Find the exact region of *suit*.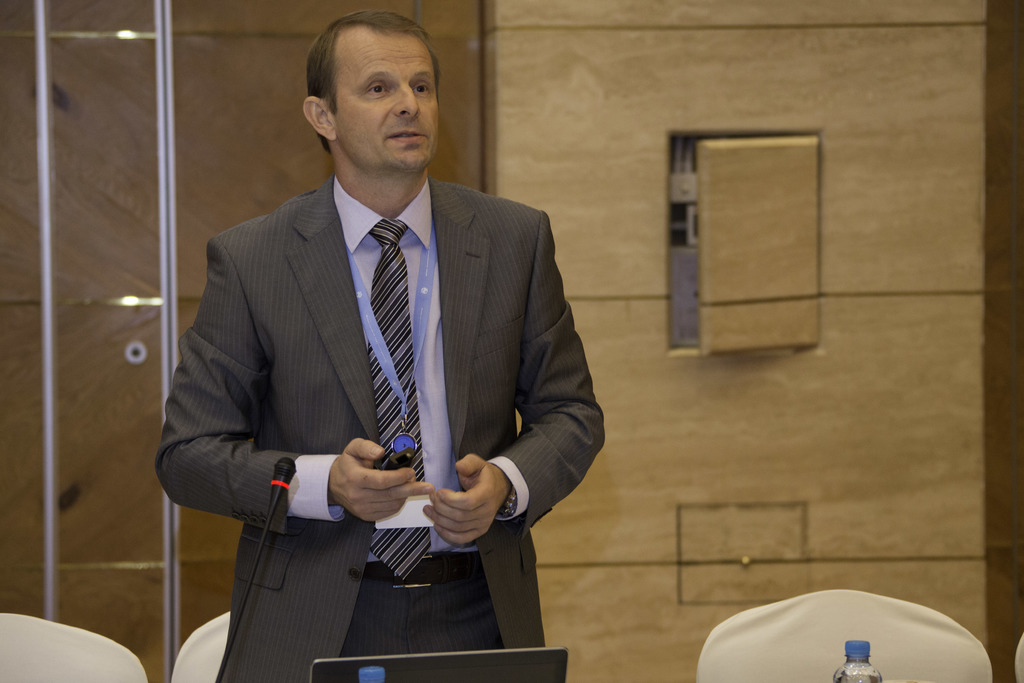
Exact region: crop(164, 169, 576, 629).
